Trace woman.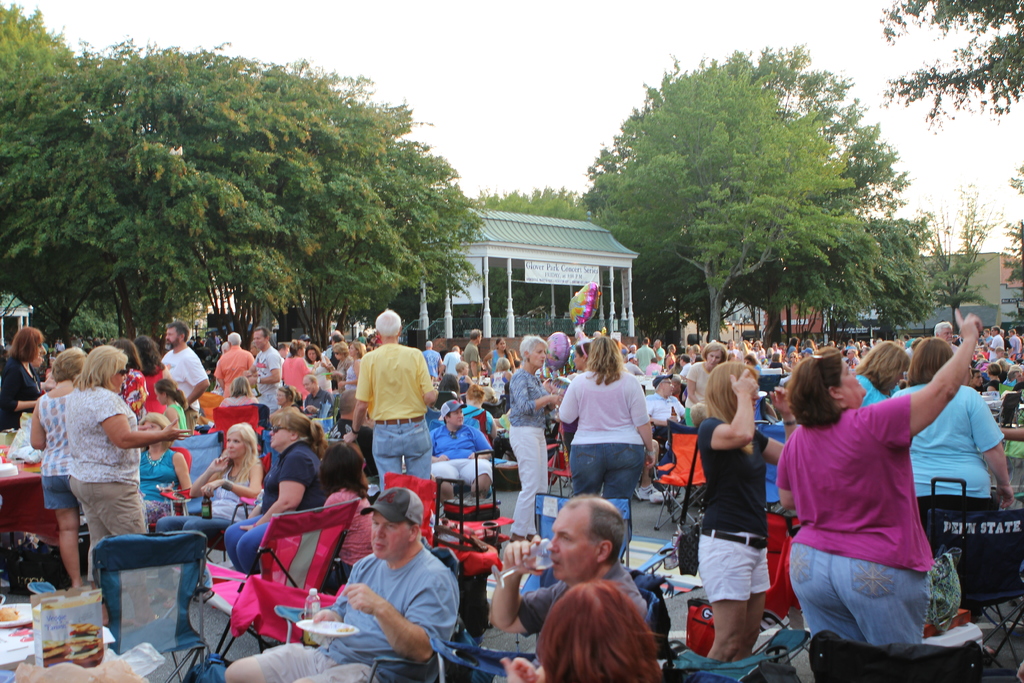
Traced to bbox=[482, 383, 500, 417].
